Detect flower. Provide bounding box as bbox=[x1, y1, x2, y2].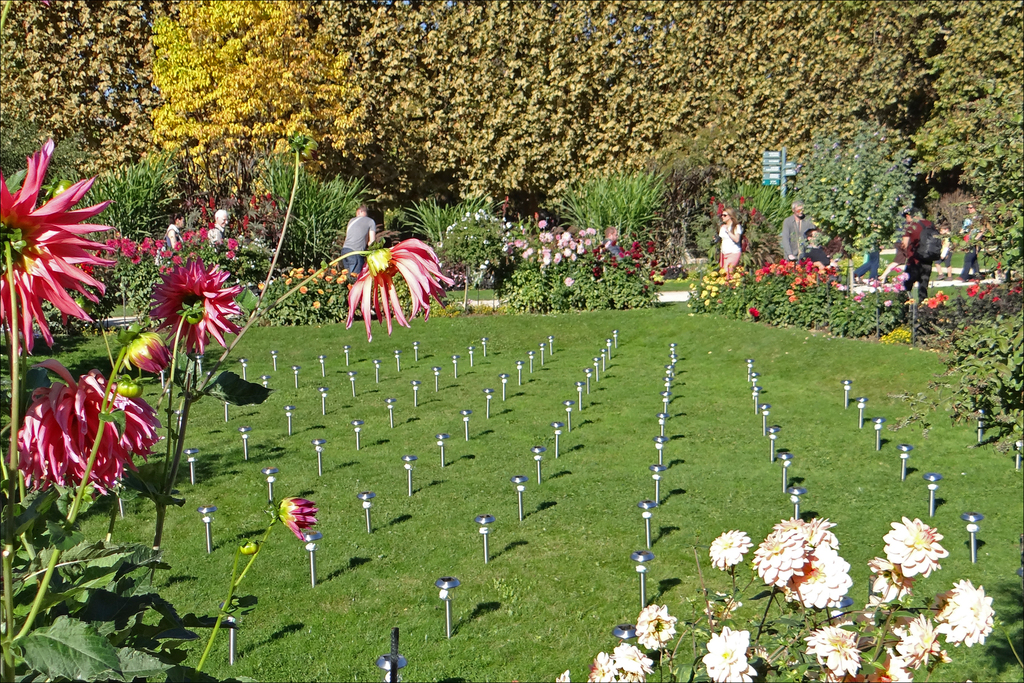
bbox=[870, 557, 913, 607].
